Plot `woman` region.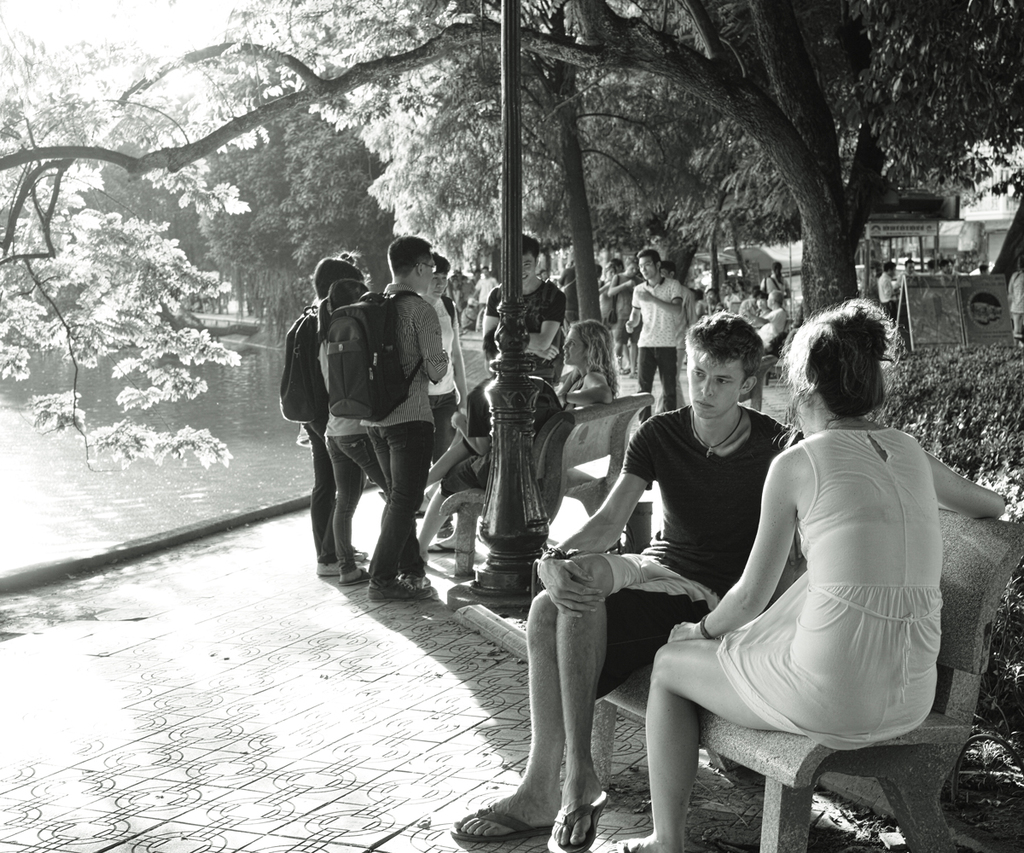
Plotted at box(602, 267, 618, 334).
